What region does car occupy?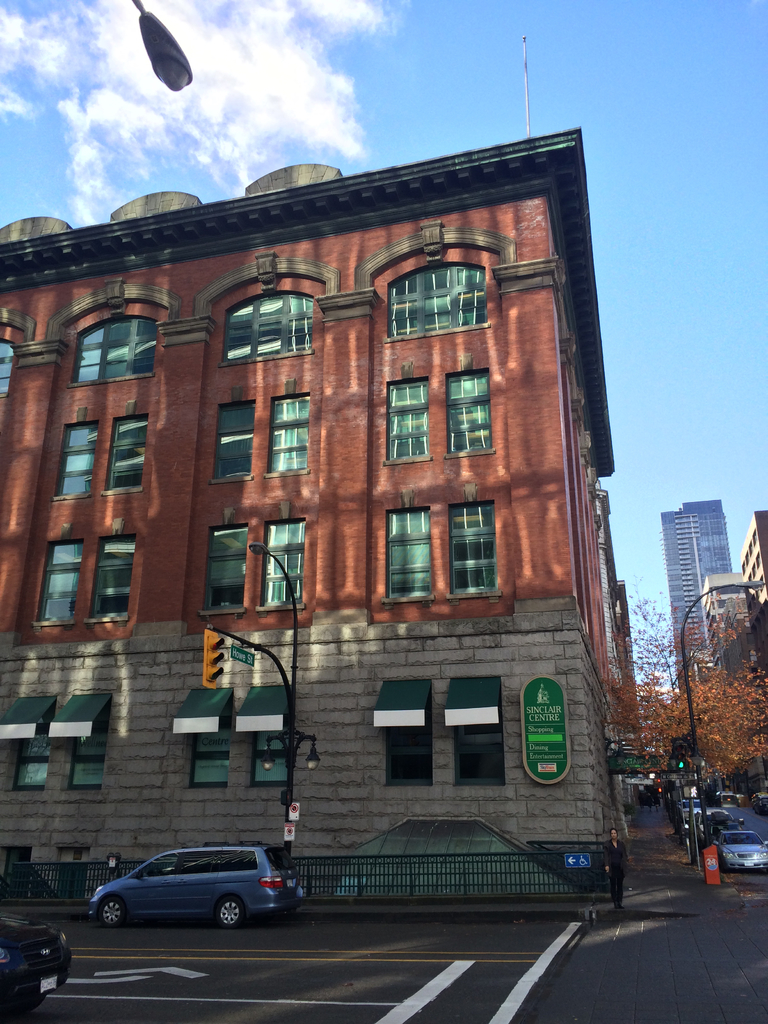
{"x1": 90, "y1": 843, "x2": 307, "y2": 932}.
